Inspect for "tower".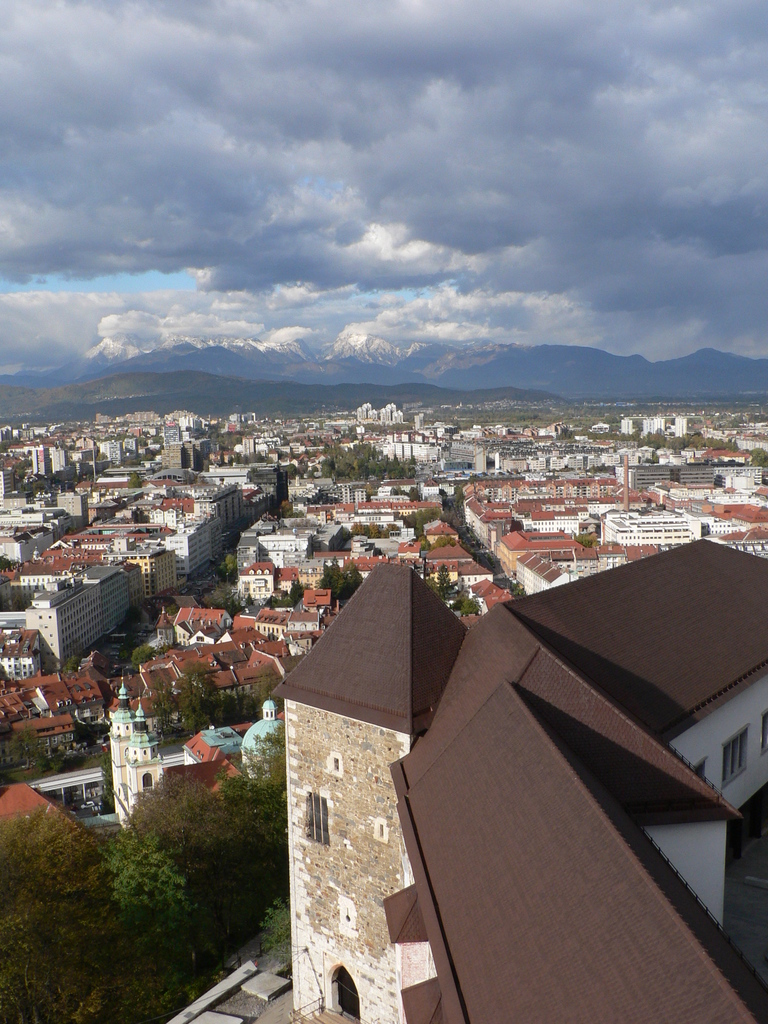
Inspection: 273/563/469/1023.
